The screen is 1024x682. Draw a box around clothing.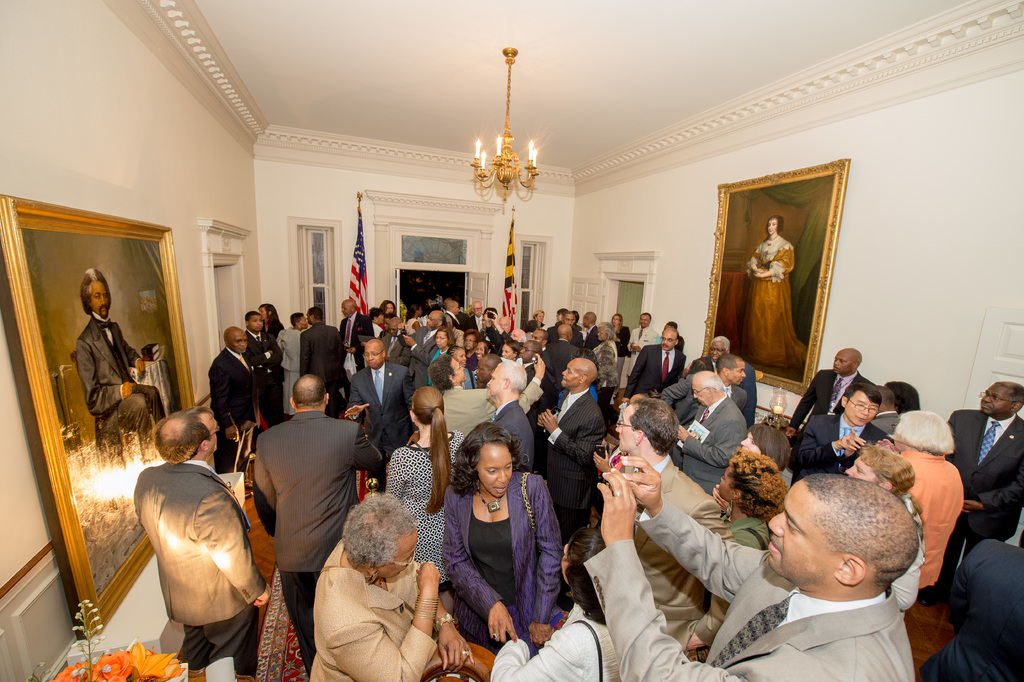
<box>876,405,904,430</box>.
